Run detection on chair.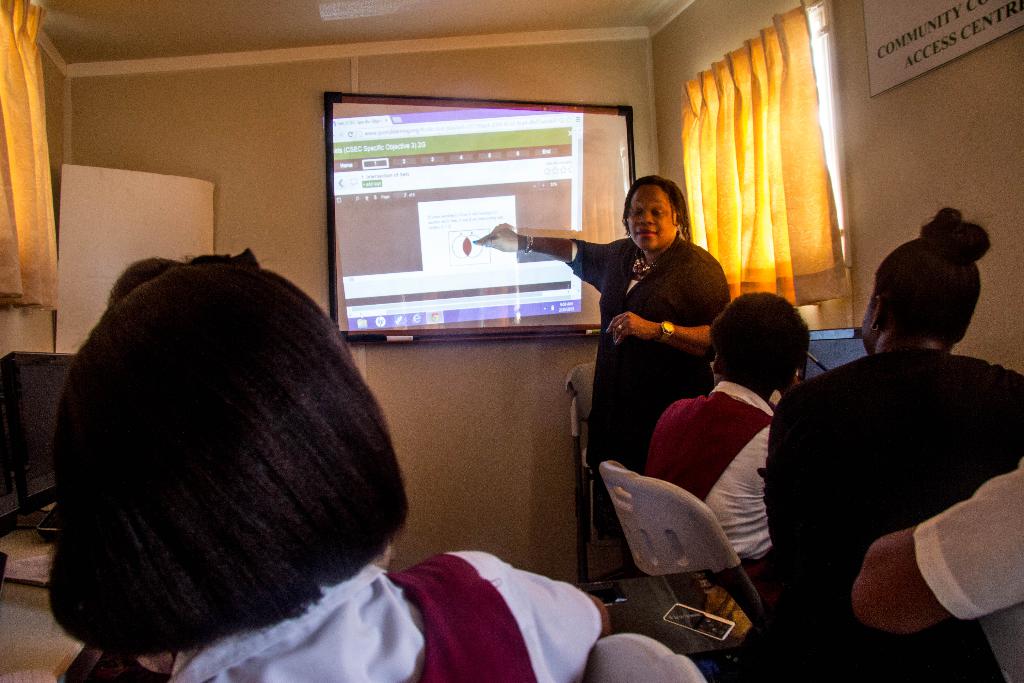
Result: detection(568, 362, 621, 600).
